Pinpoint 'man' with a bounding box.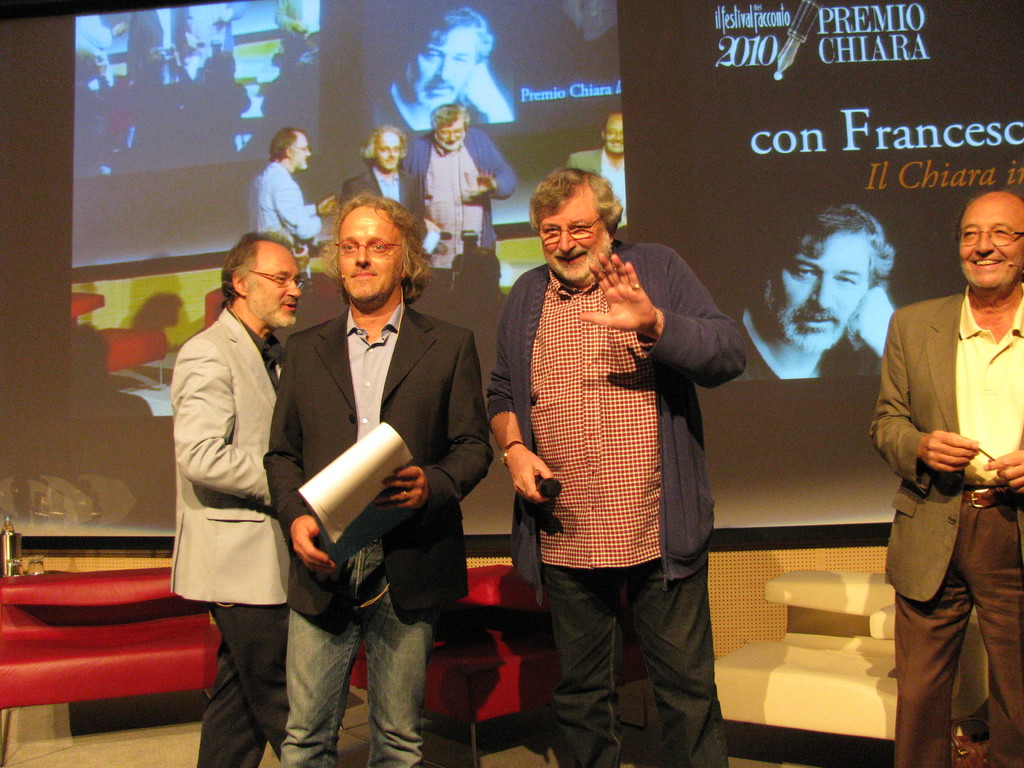
<region>251, 128, 337, 262</region>.
